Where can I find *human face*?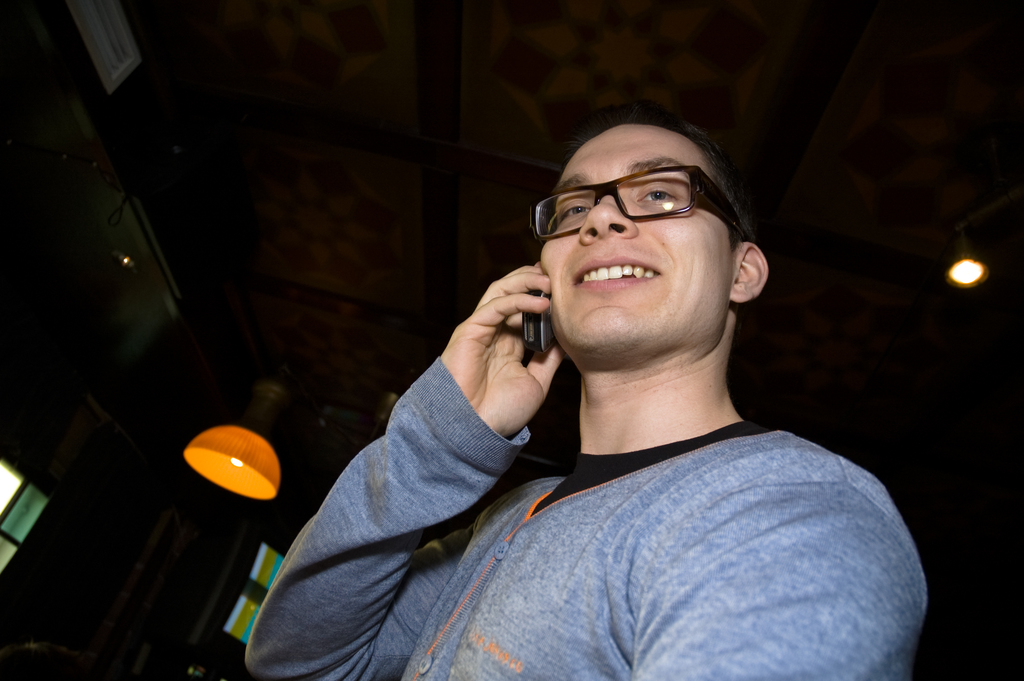
You can find it at box=[536, 118, 740, 349].
